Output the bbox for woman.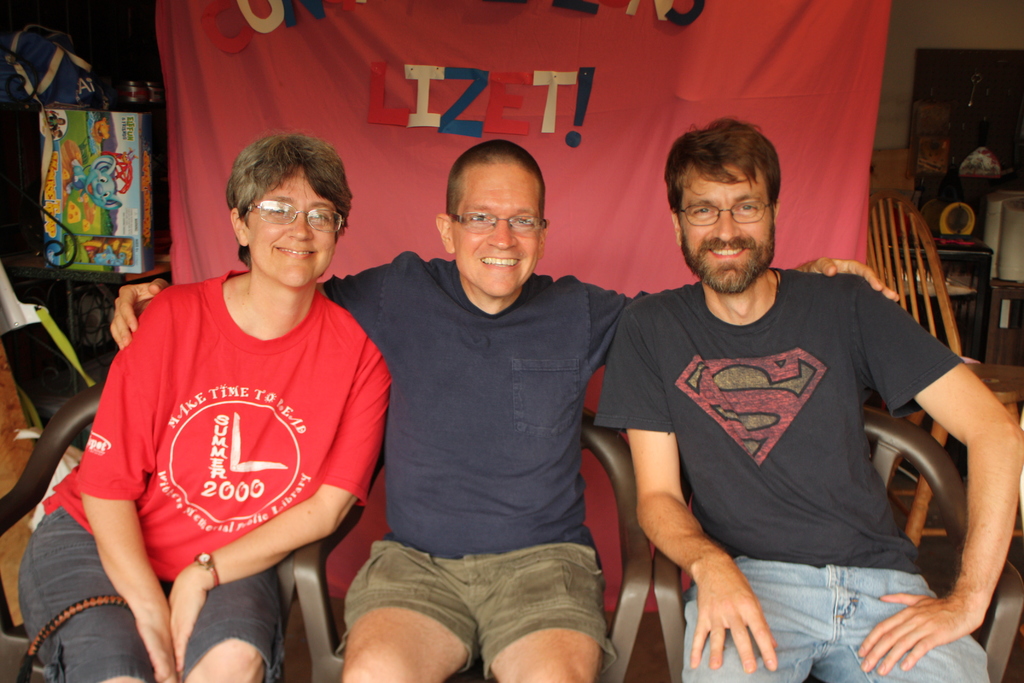
x1=45 y1=145 x2=416 y2=673.
